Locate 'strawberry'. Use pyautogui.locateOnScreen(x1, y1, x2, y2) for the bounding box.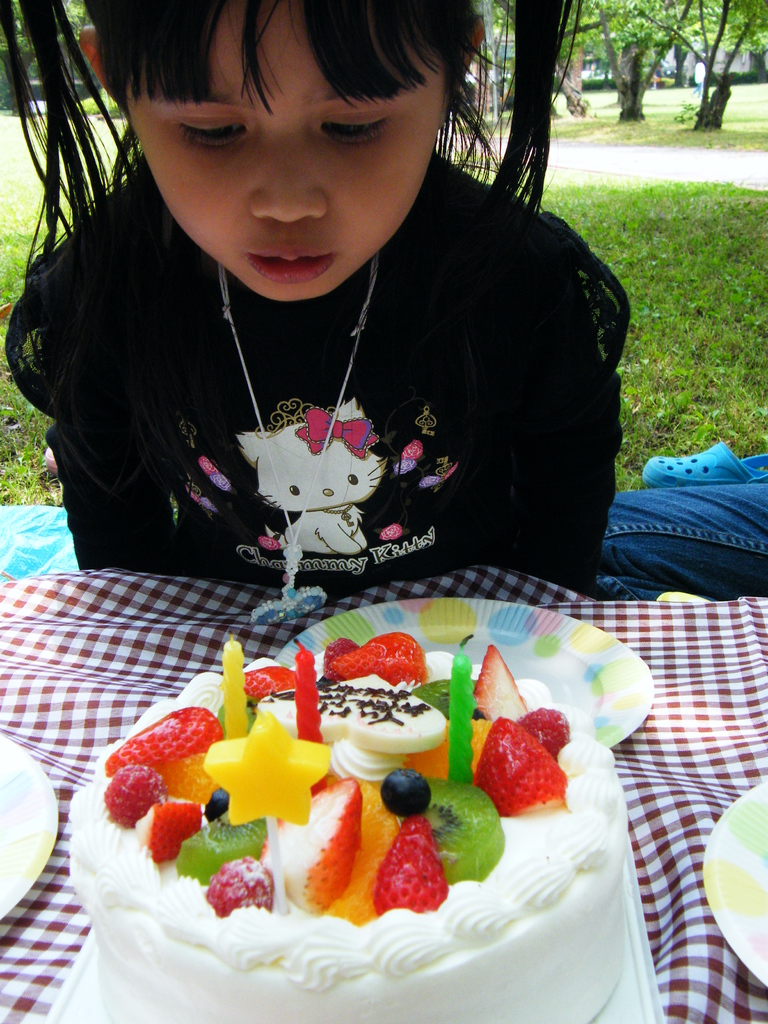
pyautogui.locateOnScreen(477, 721, 579, 826).
